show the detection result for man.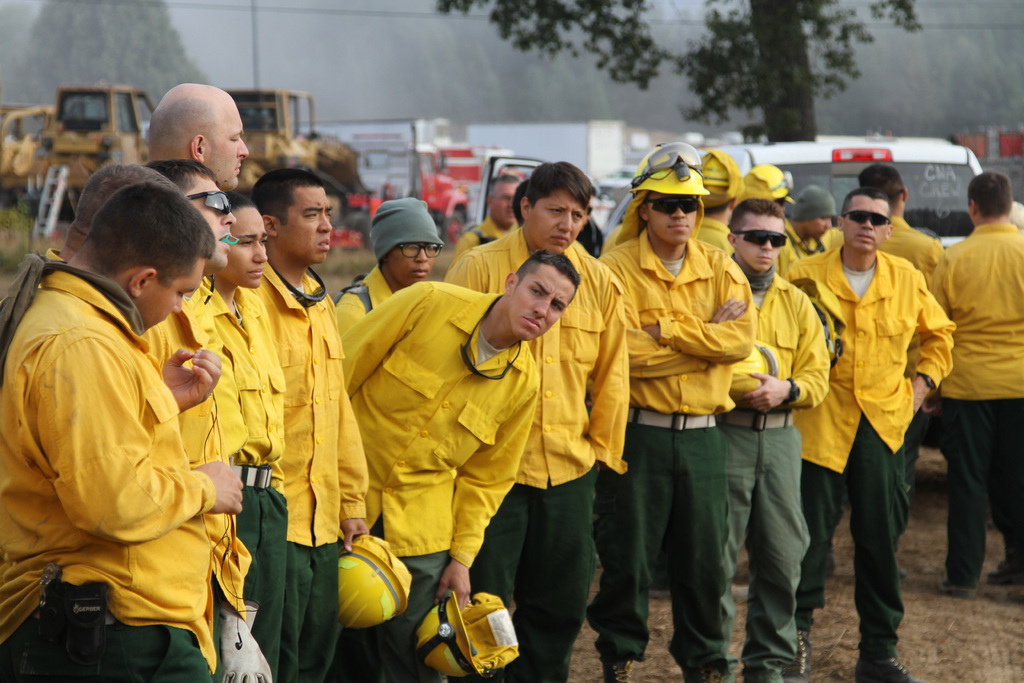
(448,176,520,268).
